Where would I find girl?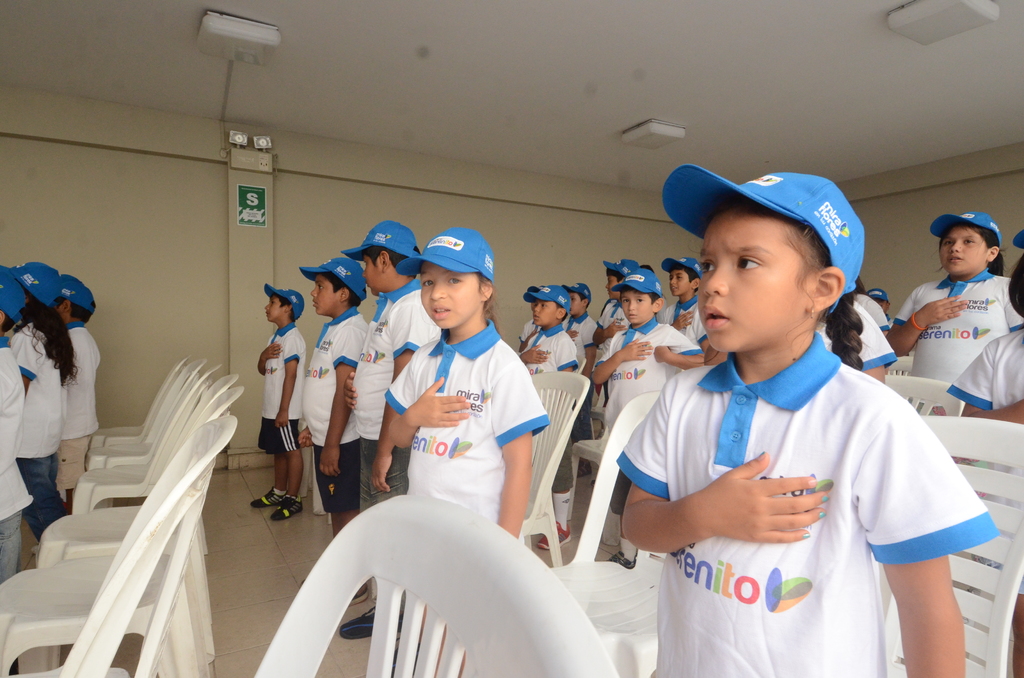
At rect(379, 227, 550, 670).
